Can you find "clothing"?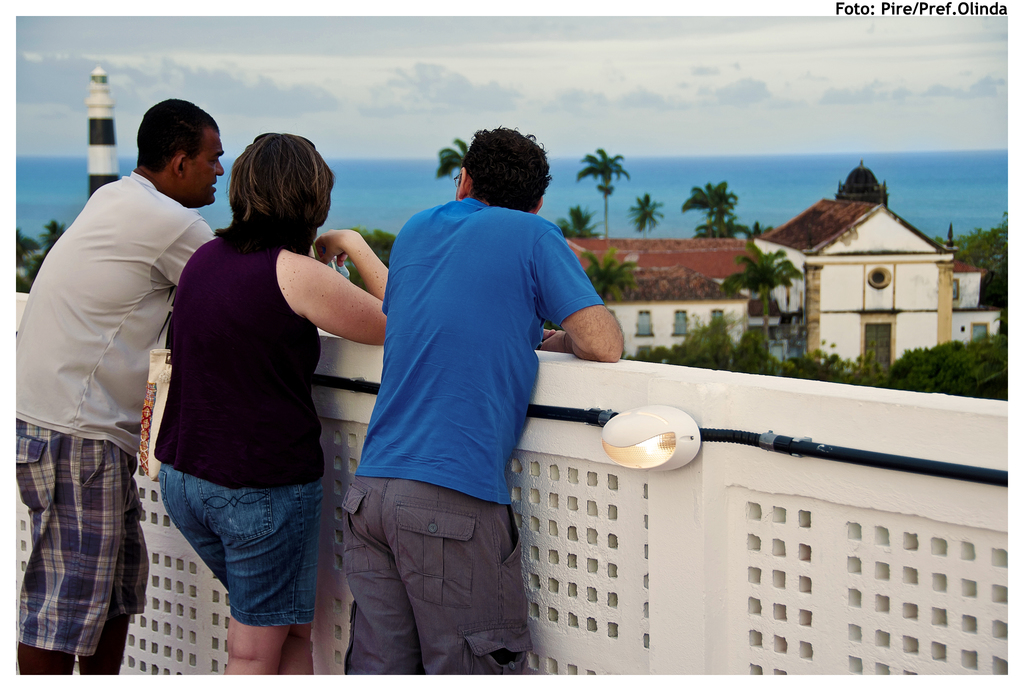
Yes, bounding box: {"left": 136, "top": 196, "right": 343, "bottom": 620}.
